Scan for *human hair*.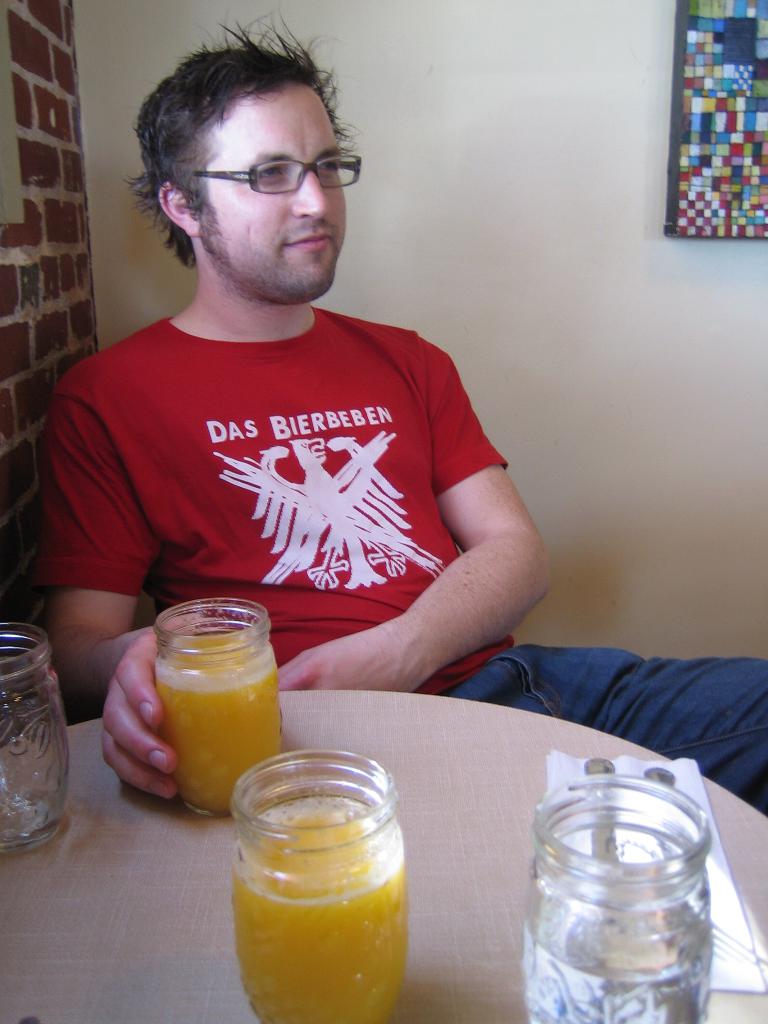
Scan result: 136/22/362/234.
